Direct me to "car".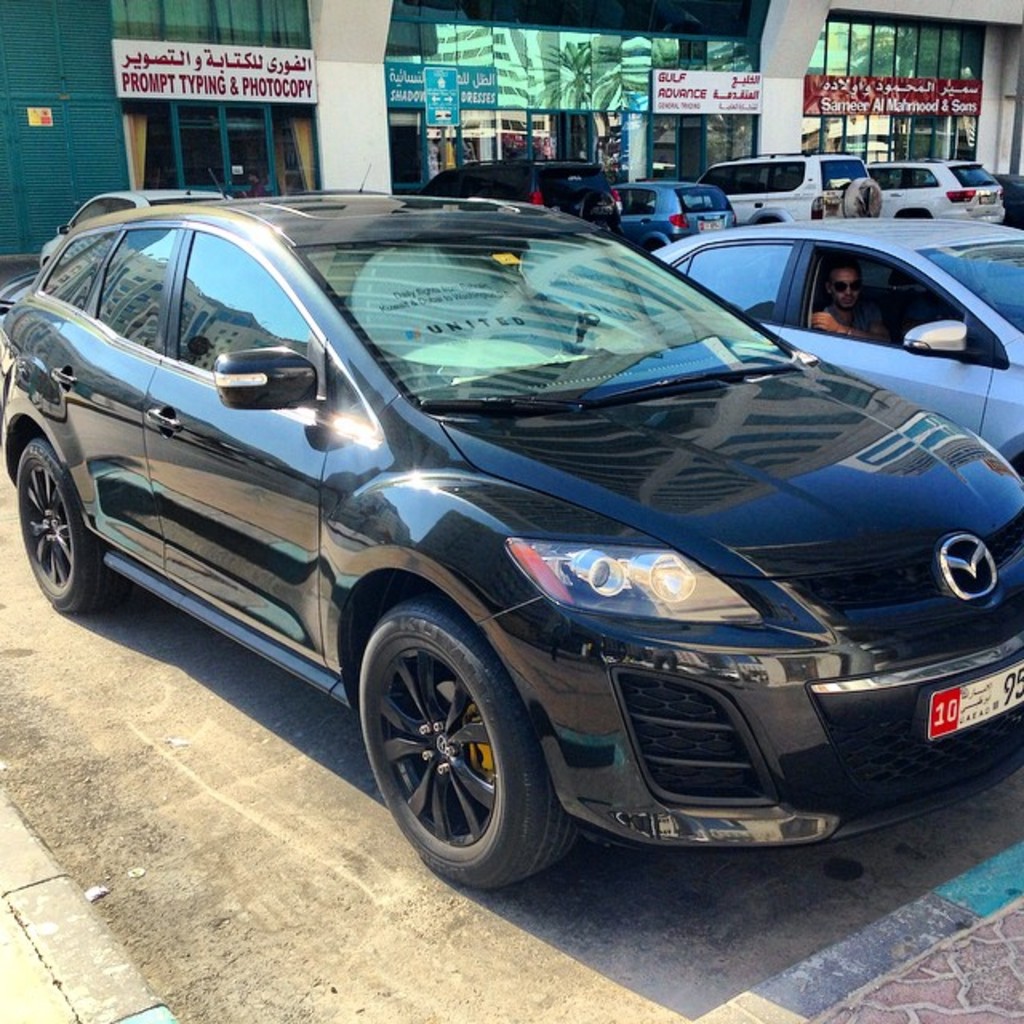
Direction: BBox(646, 222, 1022, 467).
